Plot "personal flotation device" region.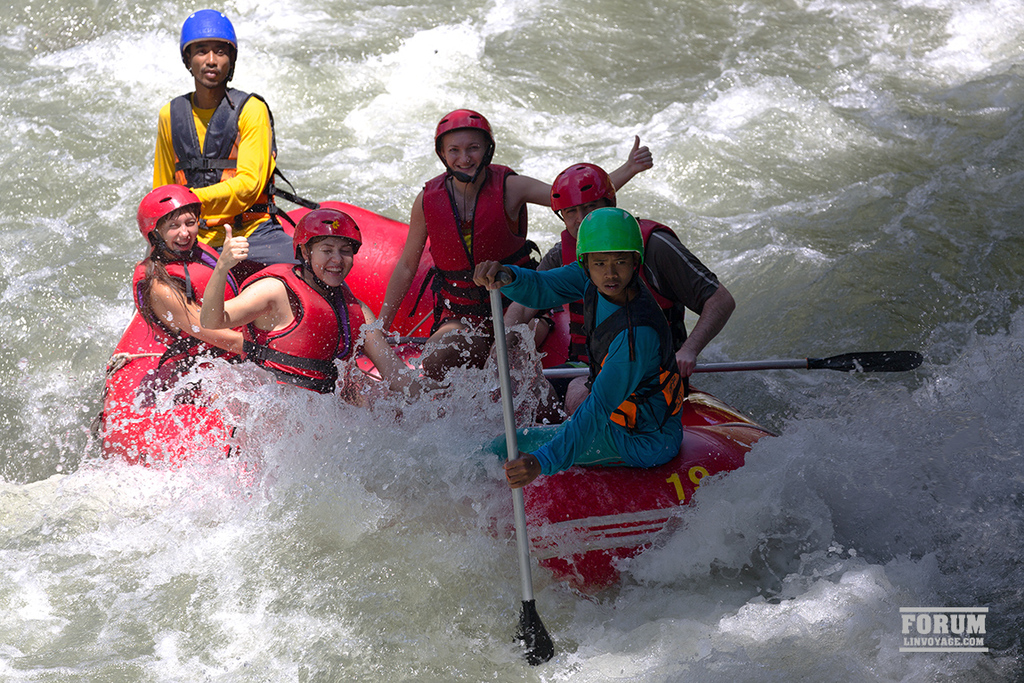
Plotted at {"left": 117, "top": 229, "right": 248, "bottom": 340}.
